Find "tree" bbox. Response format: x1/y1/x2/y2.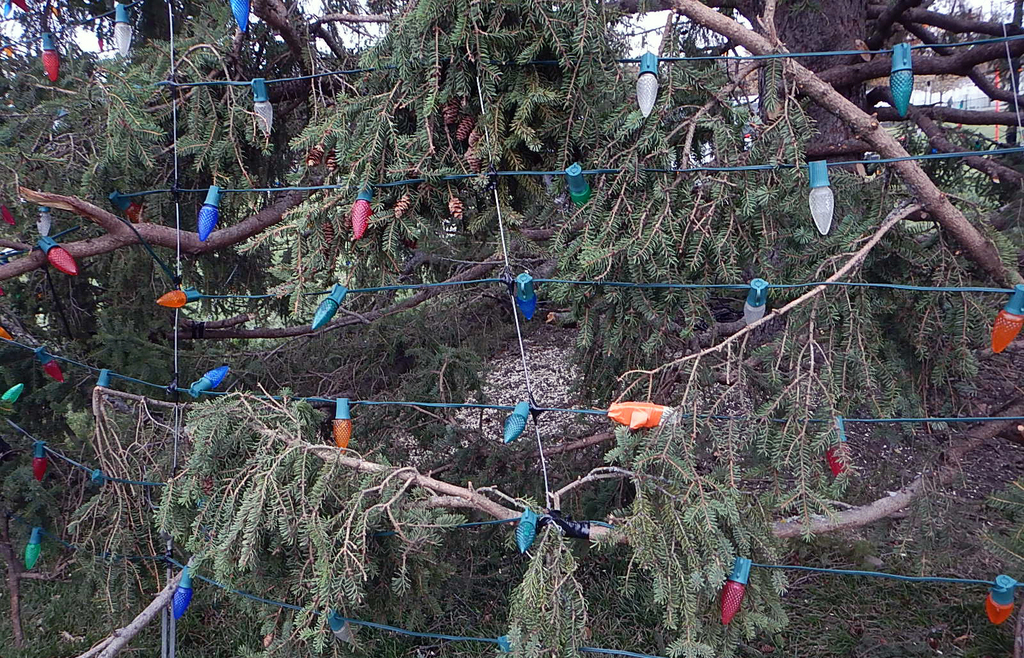
3/0/1023/657.
